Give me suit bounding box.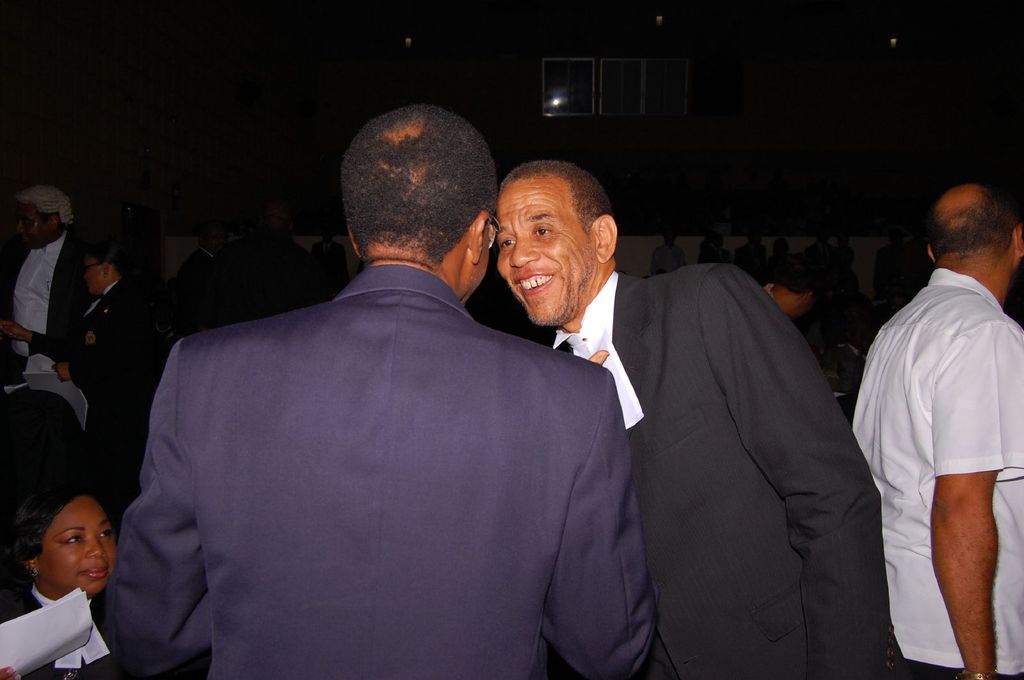
locate(150, 186, 726, 665).
